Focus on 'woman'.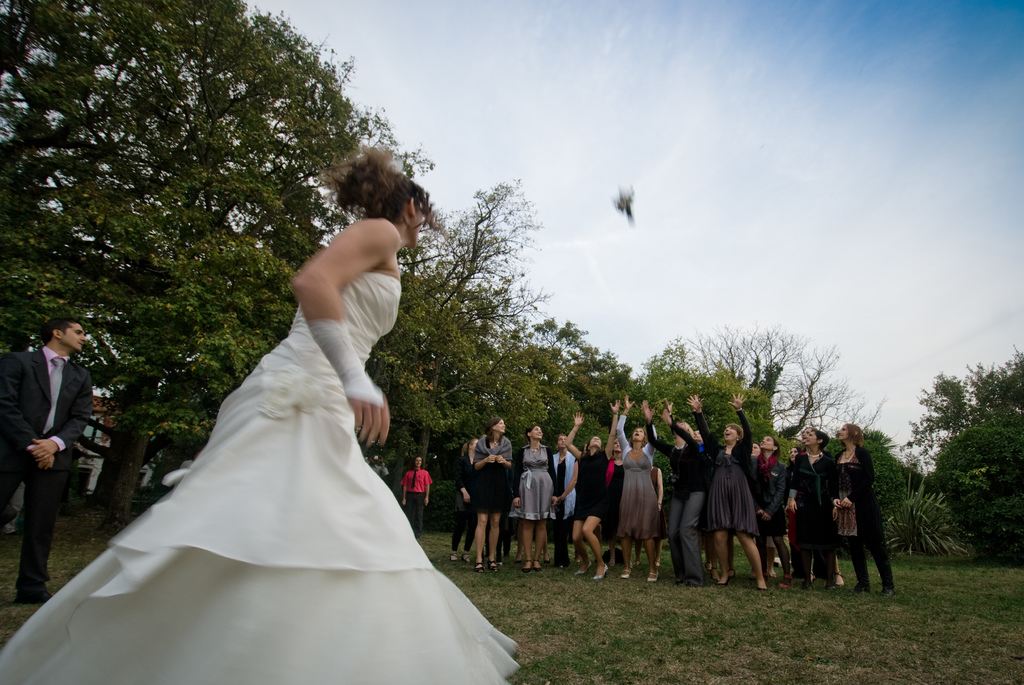
Focused at 681,395,772,588.
